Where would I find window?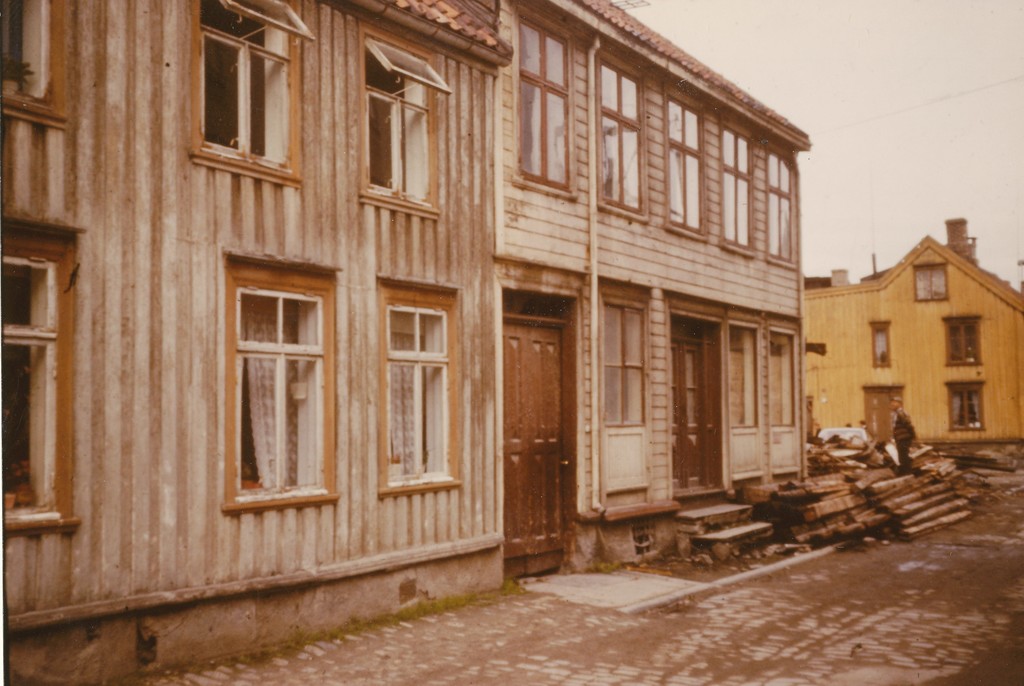
At left=0, top=1, right=63, bottom=125.
